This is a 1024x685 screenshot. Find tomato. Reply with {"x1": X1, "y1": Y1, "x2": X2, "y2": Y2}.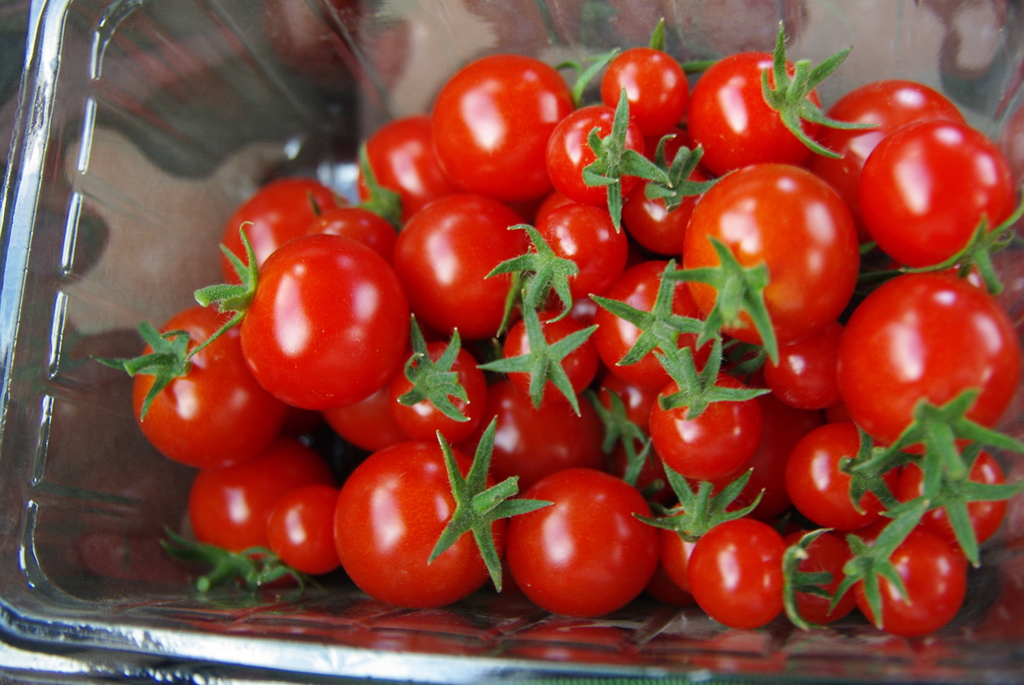
{"x1": 853, "y1": 118, "x2": 1023, "y2": 296}.
